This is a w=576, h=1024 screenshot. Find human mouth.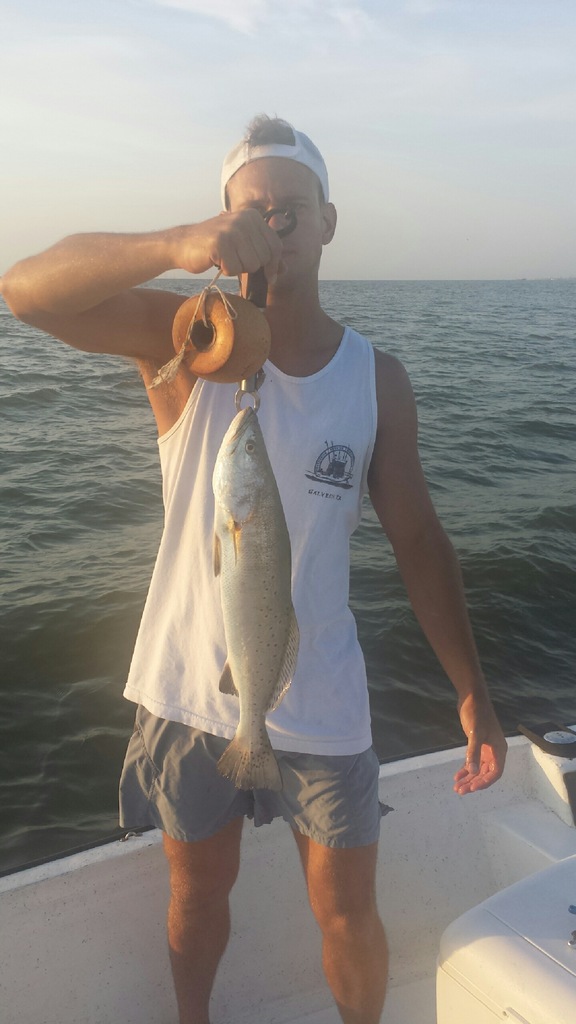
Bounding box: <region>274, 246, 295, 266</region>.
